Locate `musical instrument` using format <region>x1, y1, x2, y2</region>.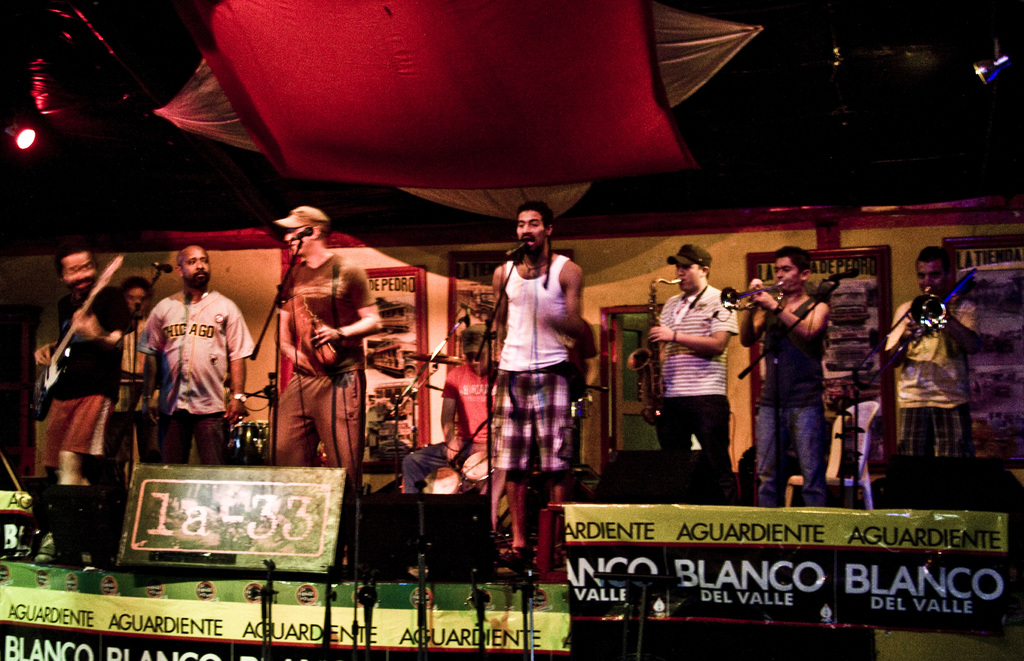
<region>621, 276, 685, 427</region>.
